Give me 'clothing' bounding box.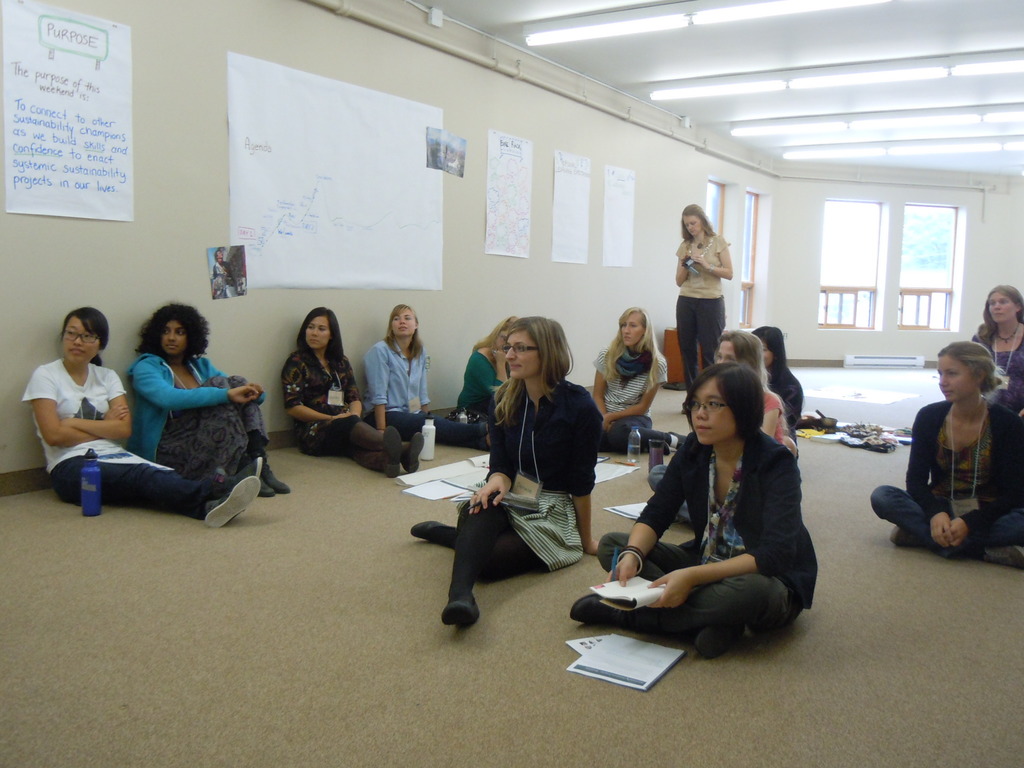
[left=282, top=342, right=379, bottom=471].
